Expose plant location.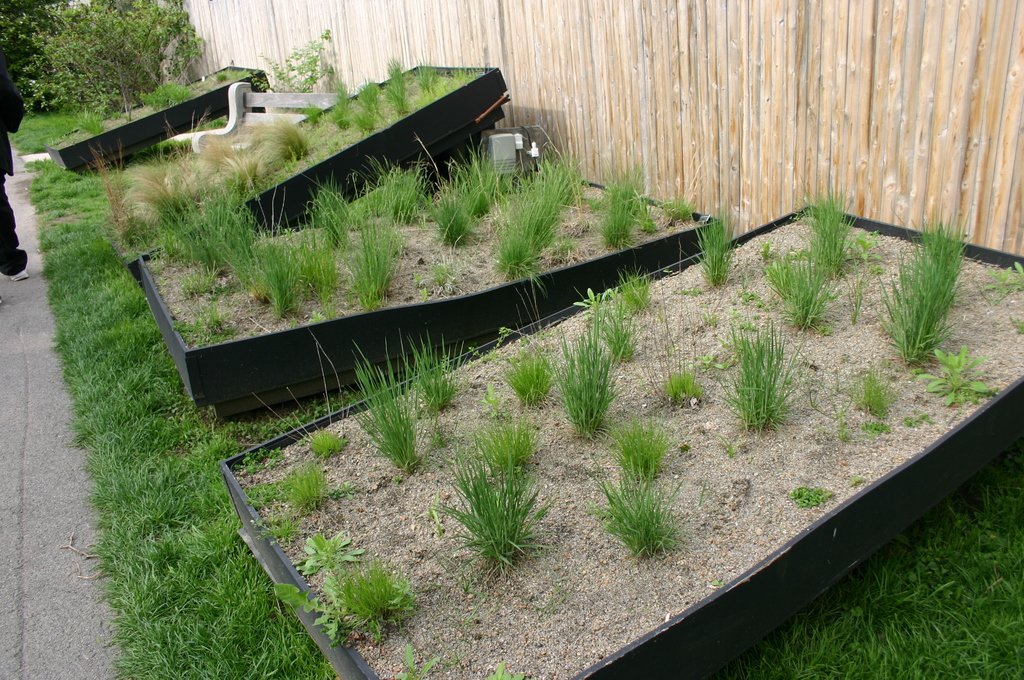
Exposed at [1007,318,1023,334].
